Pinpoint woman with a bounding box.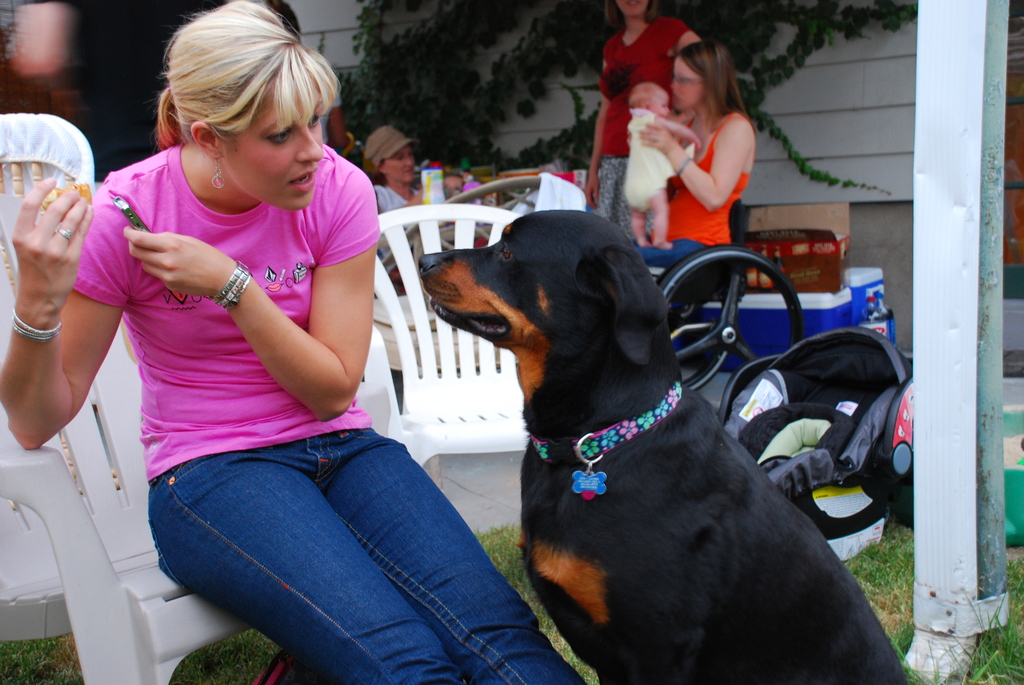
[x1=585, y1=0, x2=709, y2=252].
